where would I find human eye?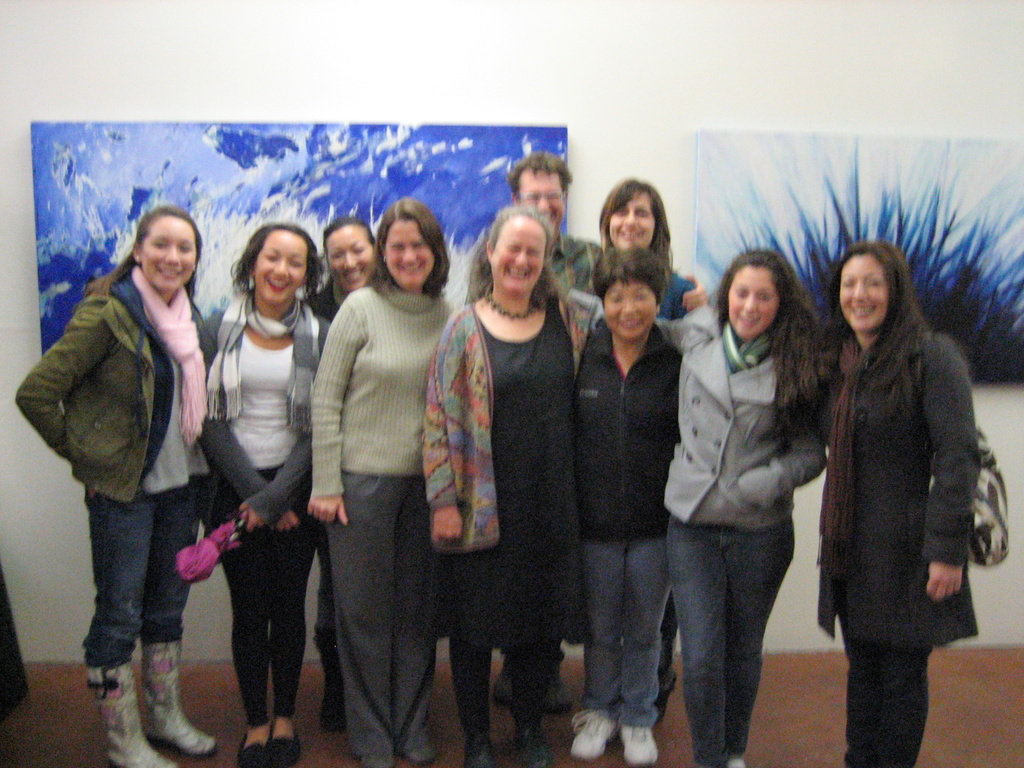
At x1=151 y1=236 x2=167 y2=252.
